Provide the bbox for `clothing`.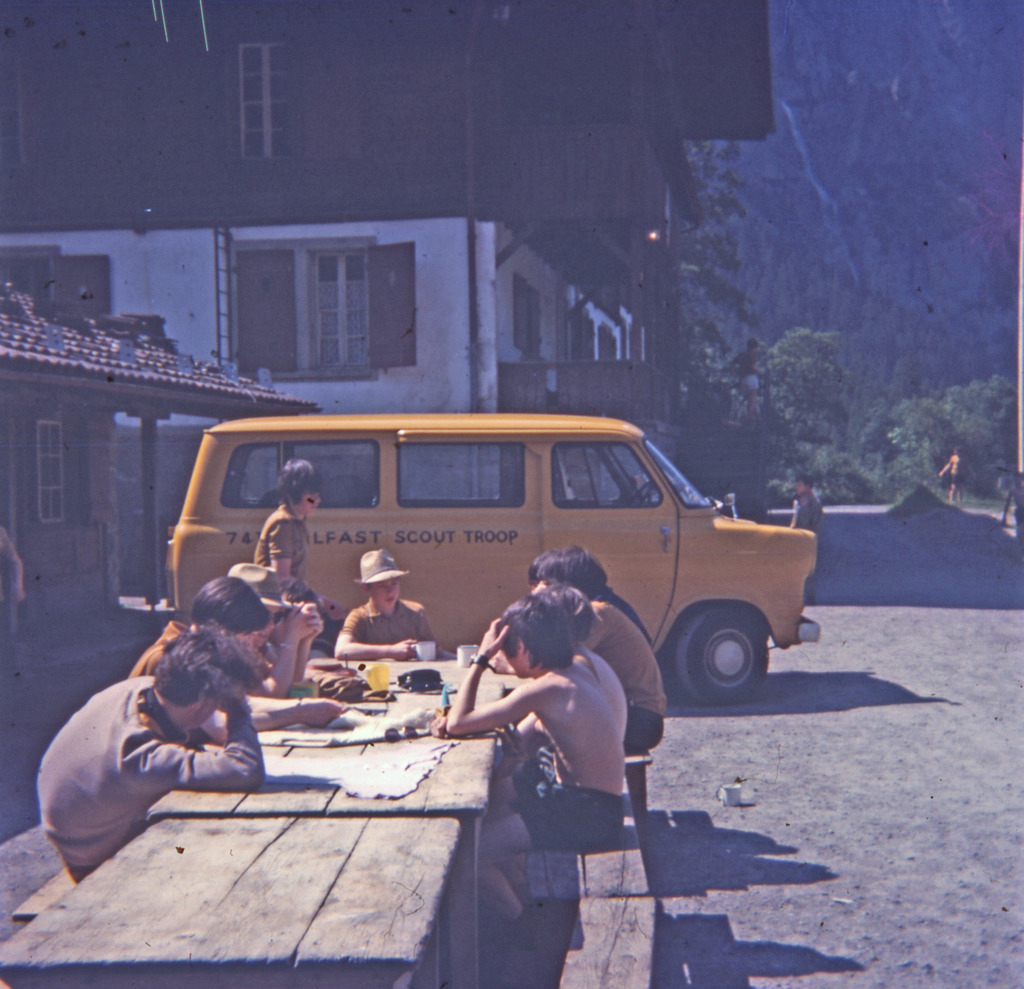
[left=790, top=491, right=820, bottom=530].
